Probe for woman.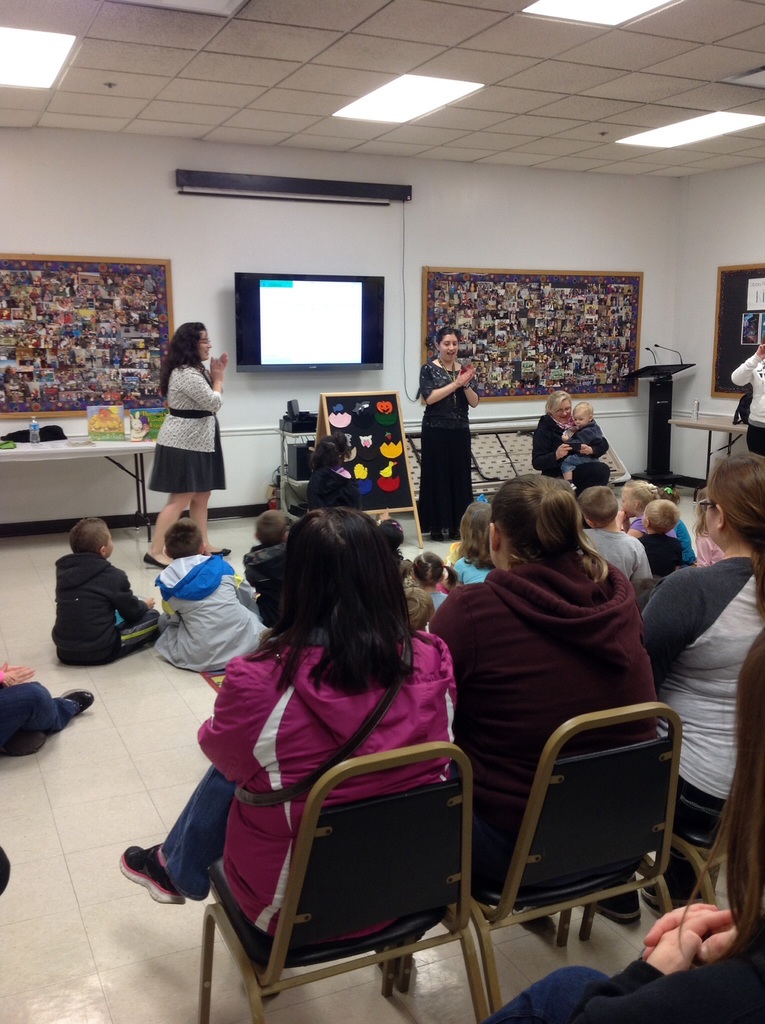
Probe result: (left=428, top=472, right=655, bottom=941).
